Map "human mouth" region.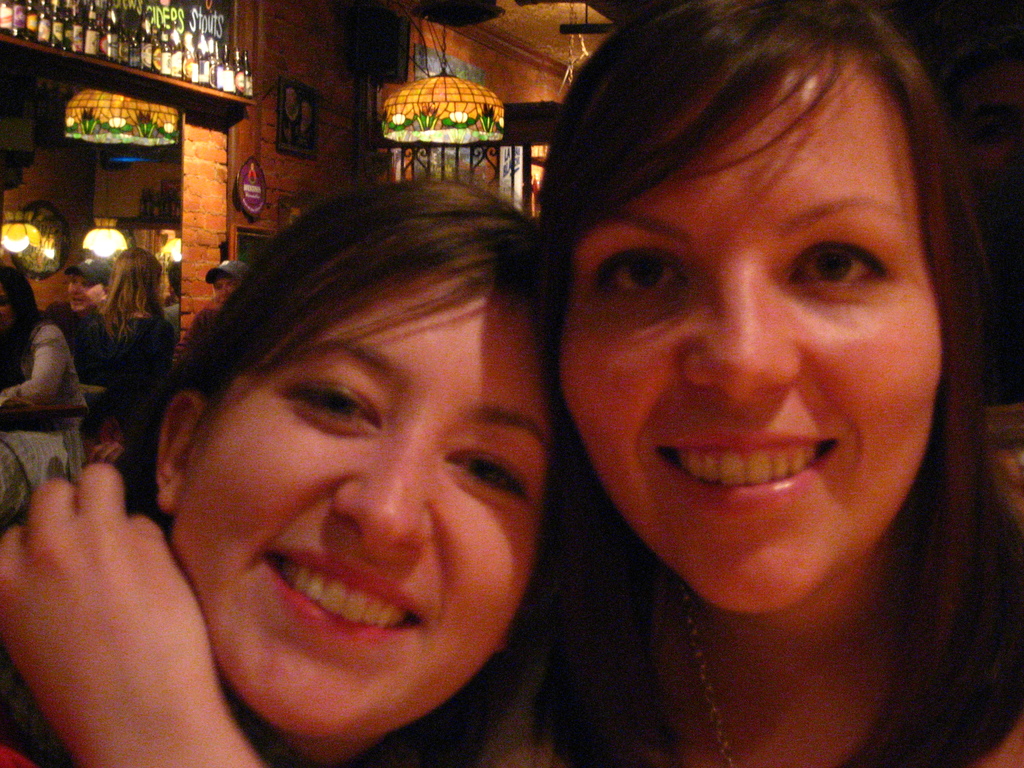
Mapped to (x1=262, y1=542, x2=429, y2=647).
